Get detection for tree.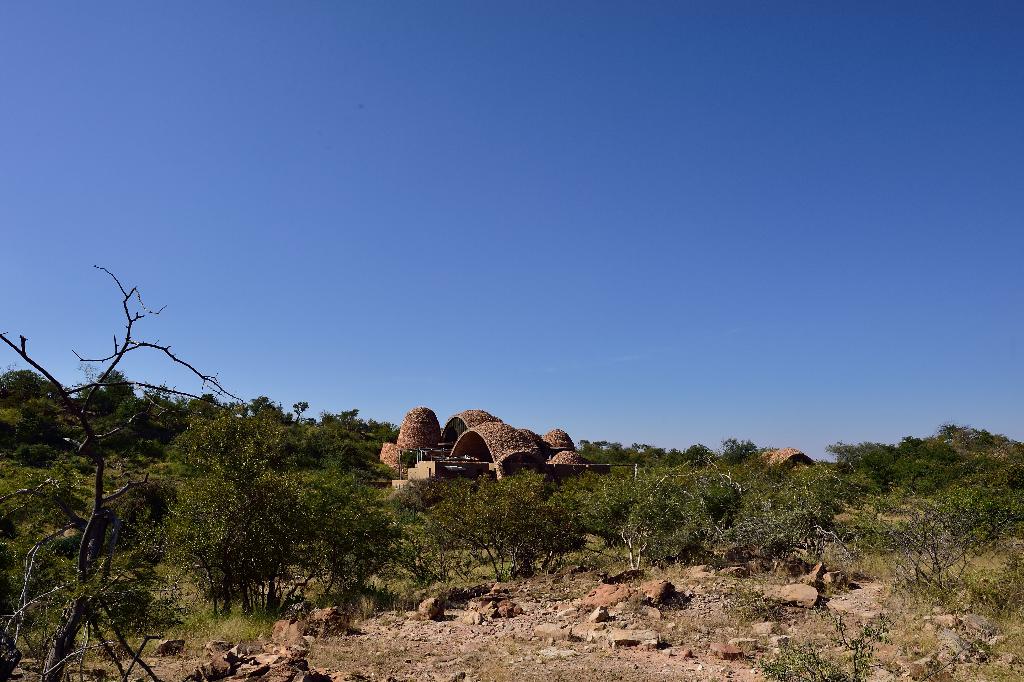
Detection: 560,453,715,574.
